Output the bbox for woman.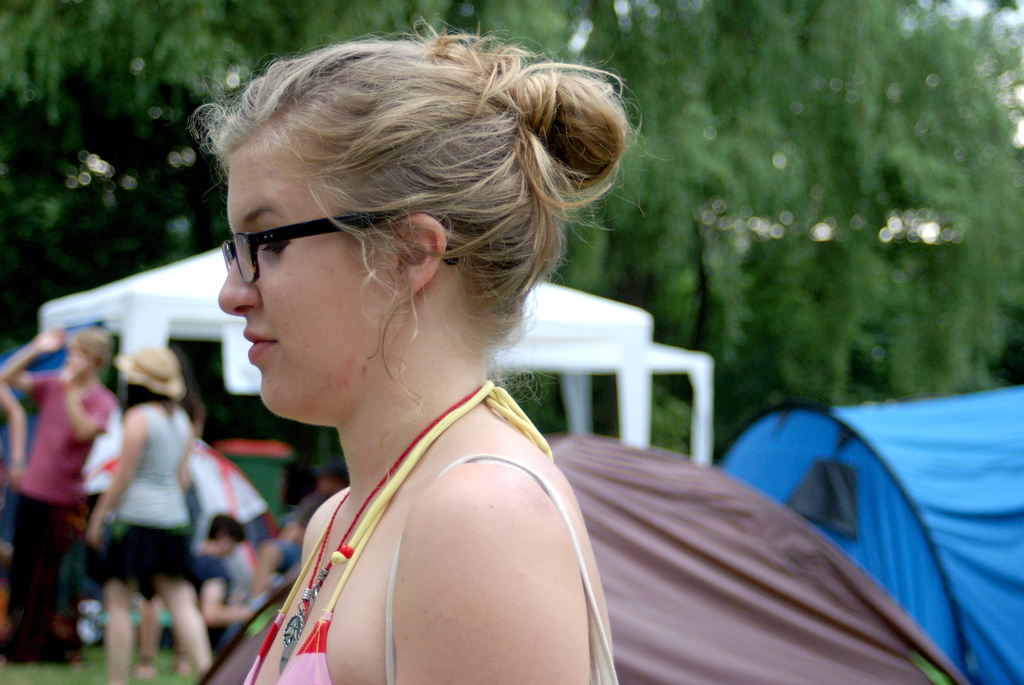
x1=84 y1=343 x2=219 y2=678.
